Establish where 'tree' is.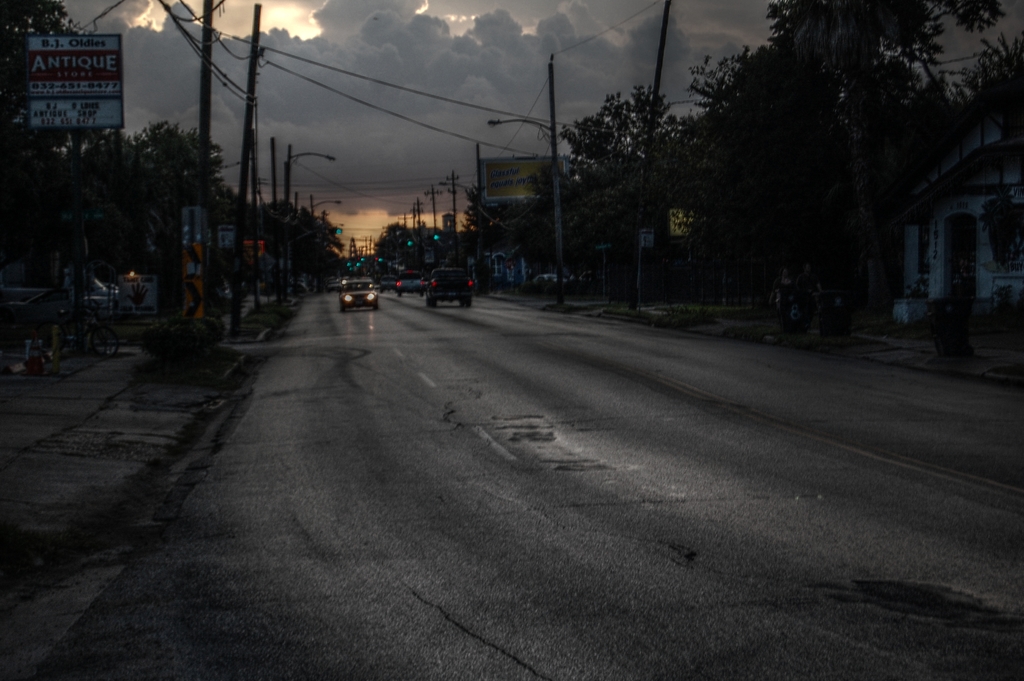
Established at (left=691, top=0, right=1023, bottom=322).
